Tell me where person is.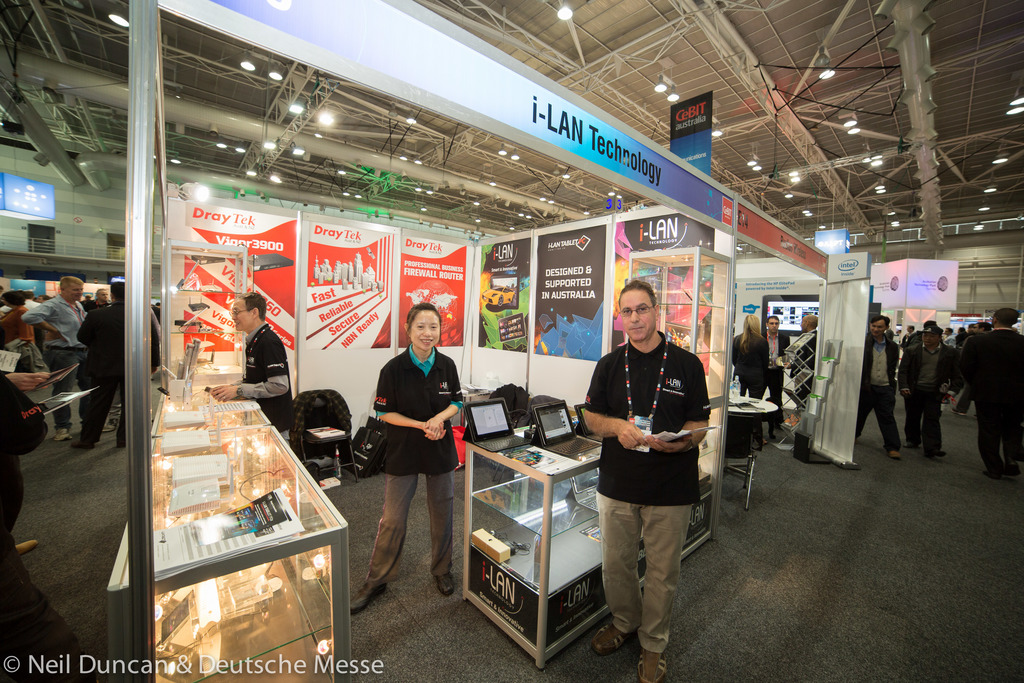
person is at 24:290:42:348.
